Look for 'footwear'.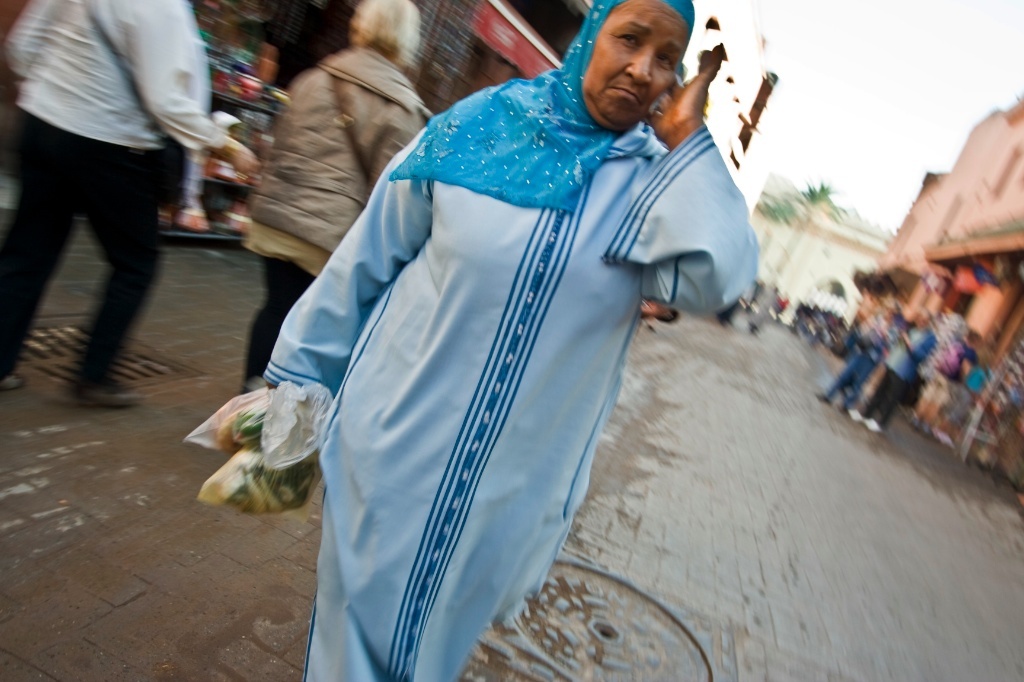
Found: box=[727, 317, 732, 330].
